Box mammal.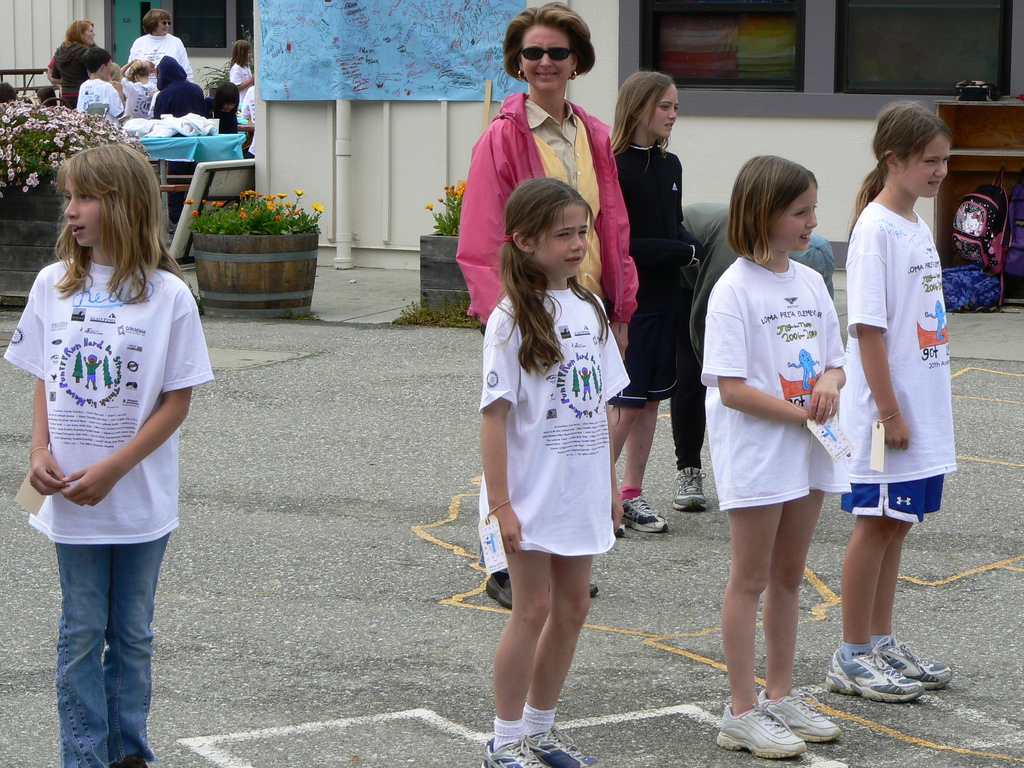
(x1=476, y1=166, x2=627, y2=767).
